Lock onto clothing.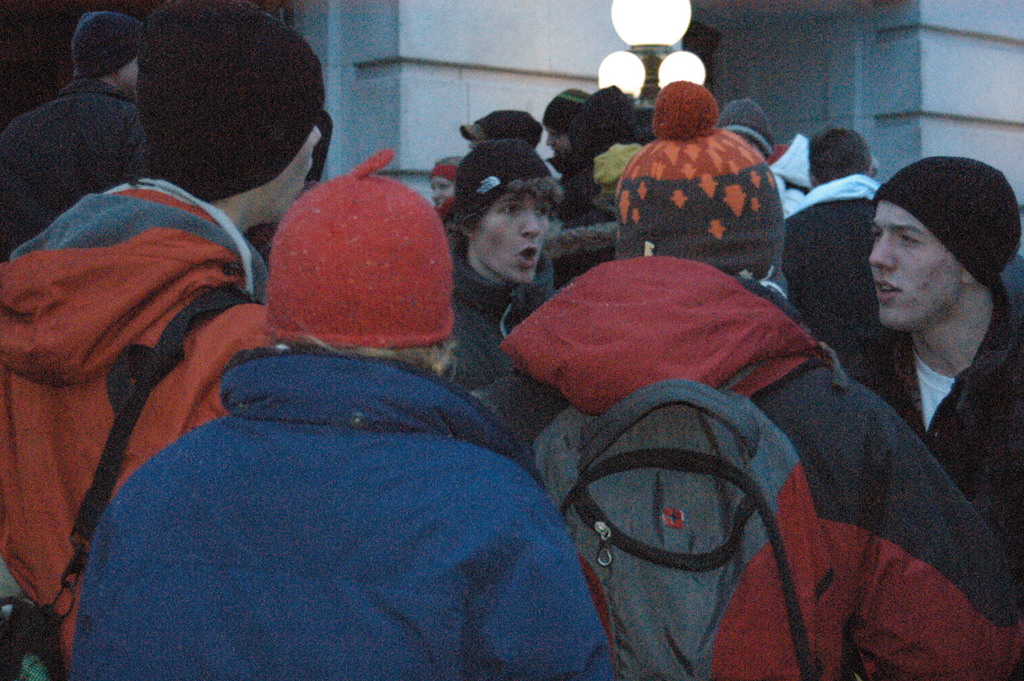
Locked: Rect(541, 87, 588, 133).
